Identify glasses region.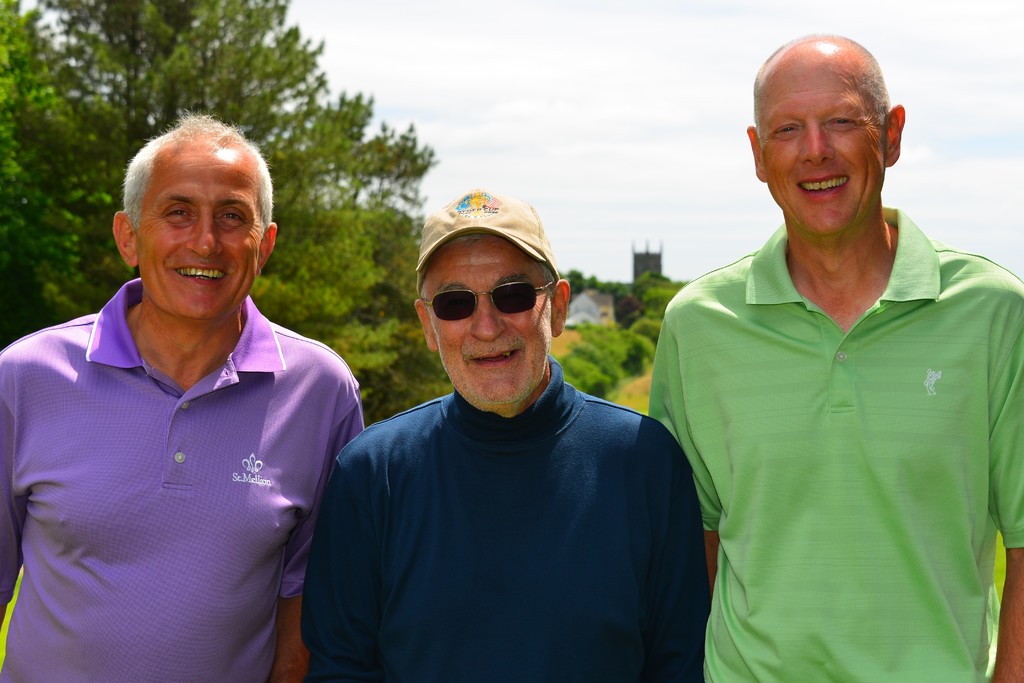
Region: [x1=414, y1=281, x2=561, y2=323].
